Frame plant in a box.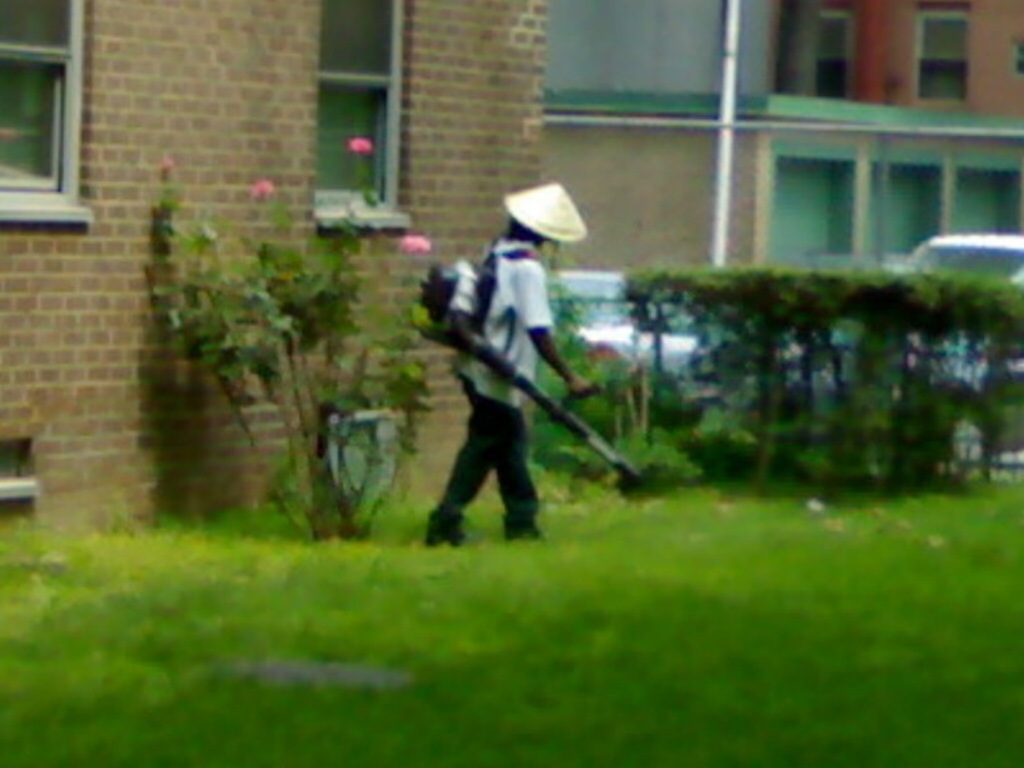
crop(617, 209, 1021, 499).
